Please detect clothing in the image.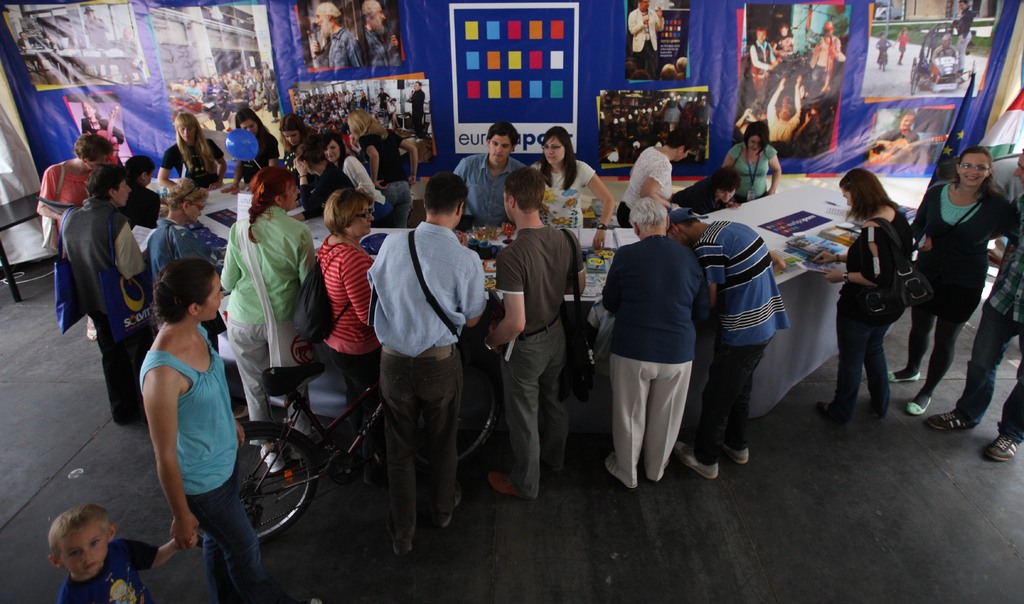
388/99/396/118.
